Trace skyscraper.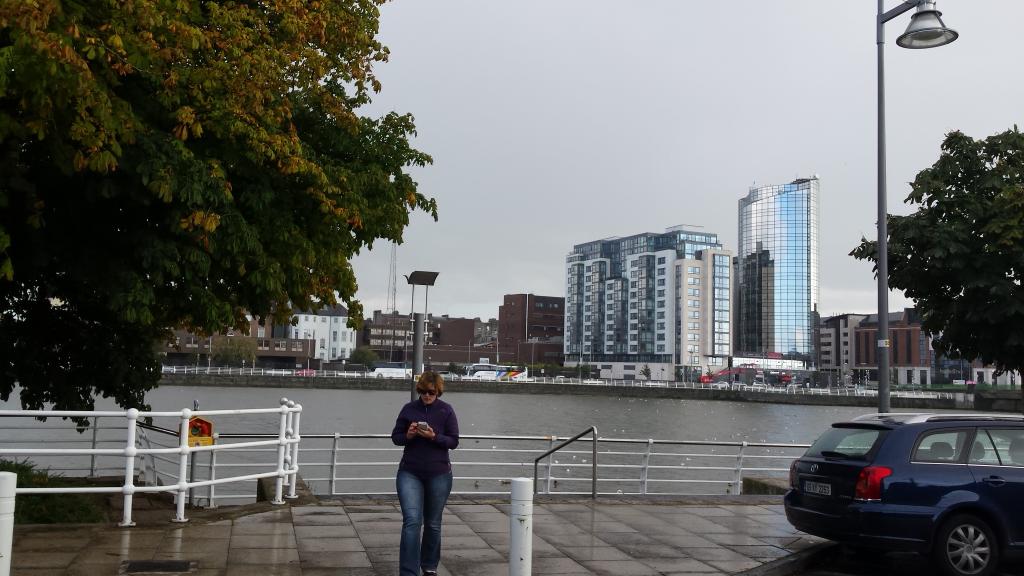
Traced to 817, 301, 874, 375.
